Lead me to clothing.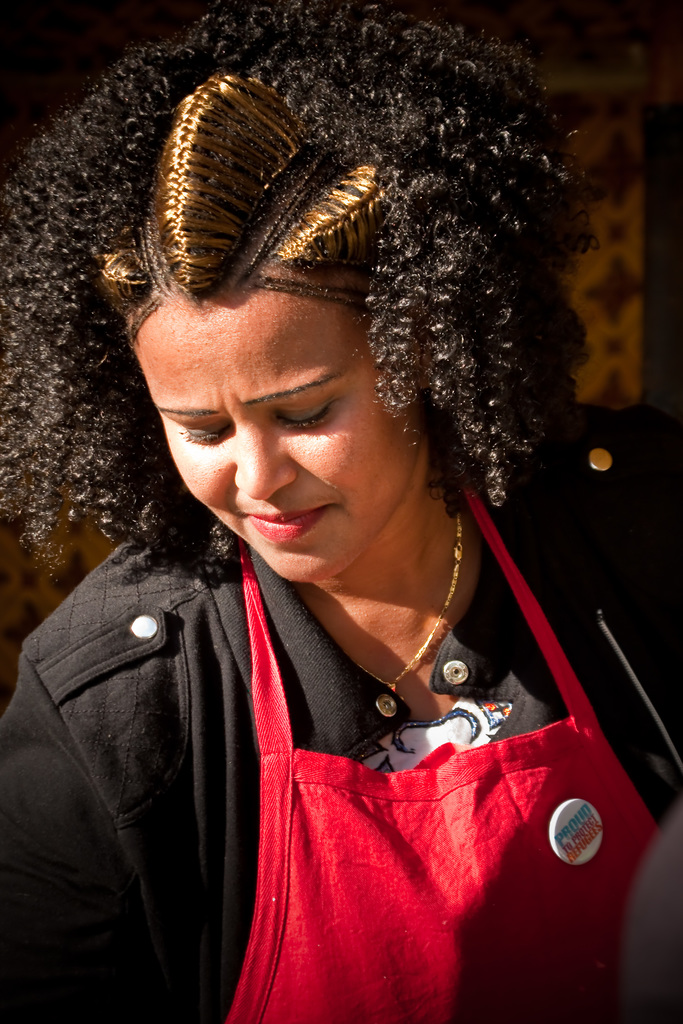
Lead to (x1=0, y1=405, x2=682, y2=1023).
